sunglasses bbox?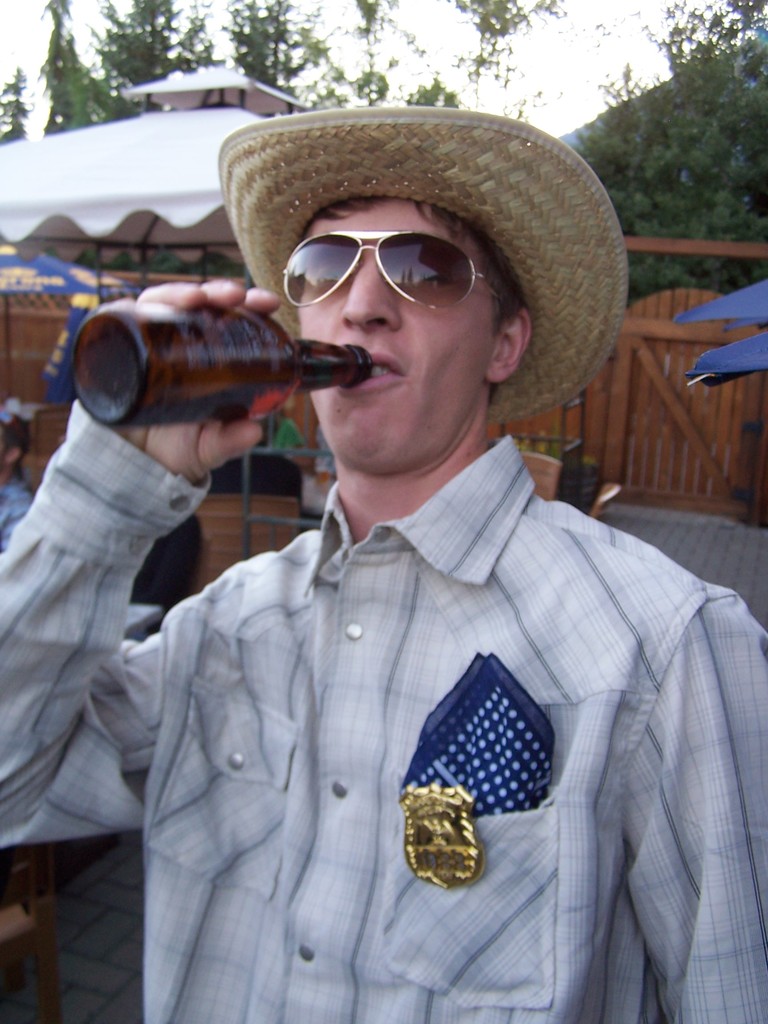
(x1=280, y1=230, x2=515, y2=312)
